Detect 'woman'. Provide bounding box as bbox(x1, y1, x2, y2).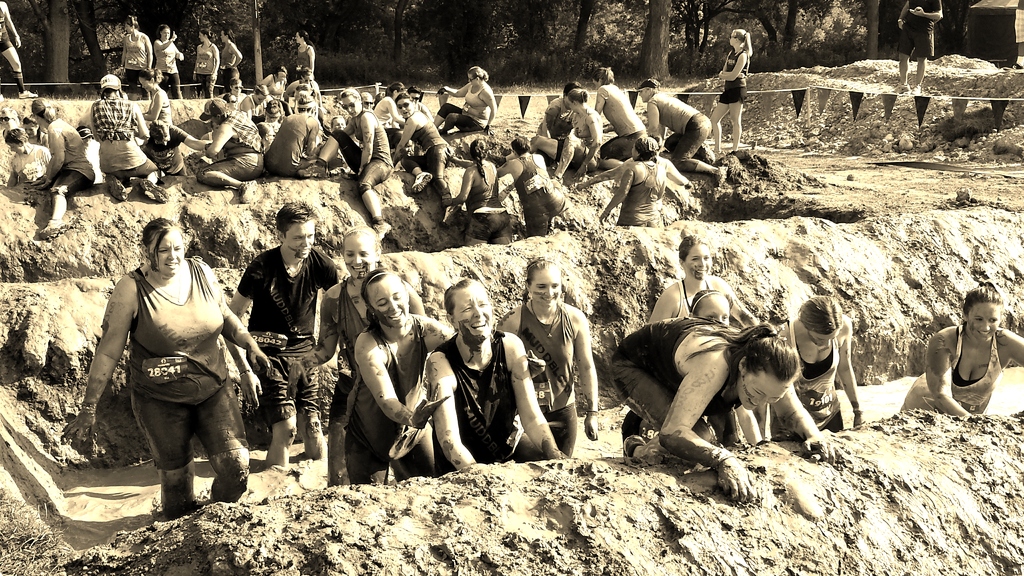
bbox(648, 230, 765, 324).
